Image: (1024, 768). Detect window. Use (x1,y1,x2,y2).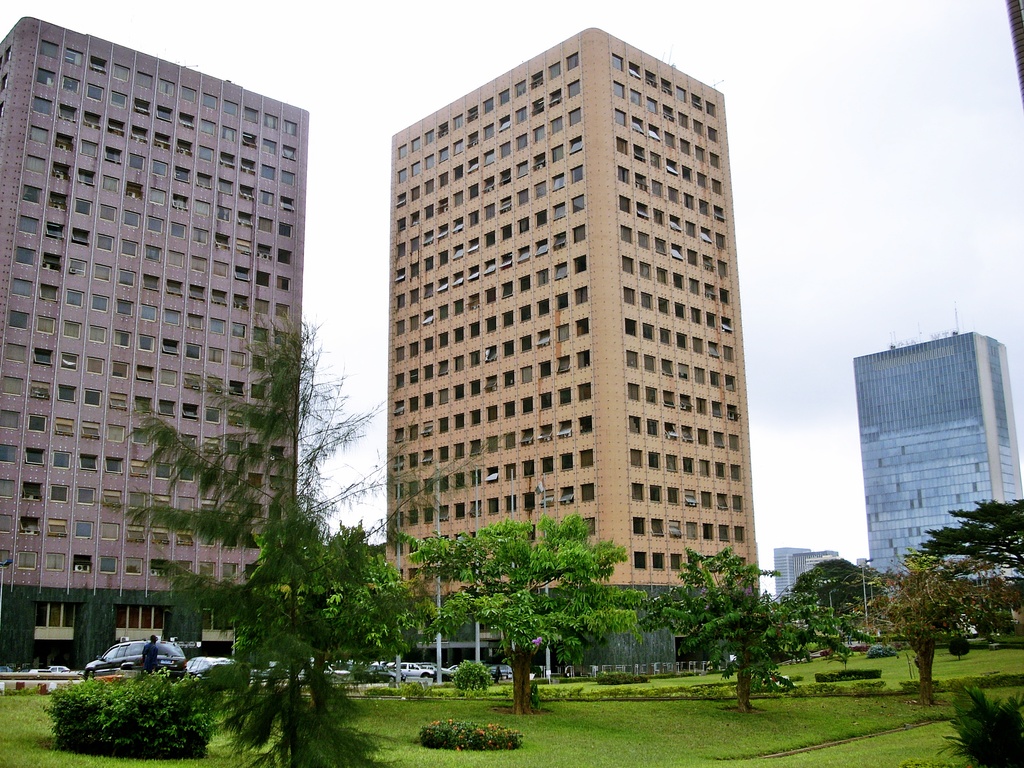
(440,197,448,214).
